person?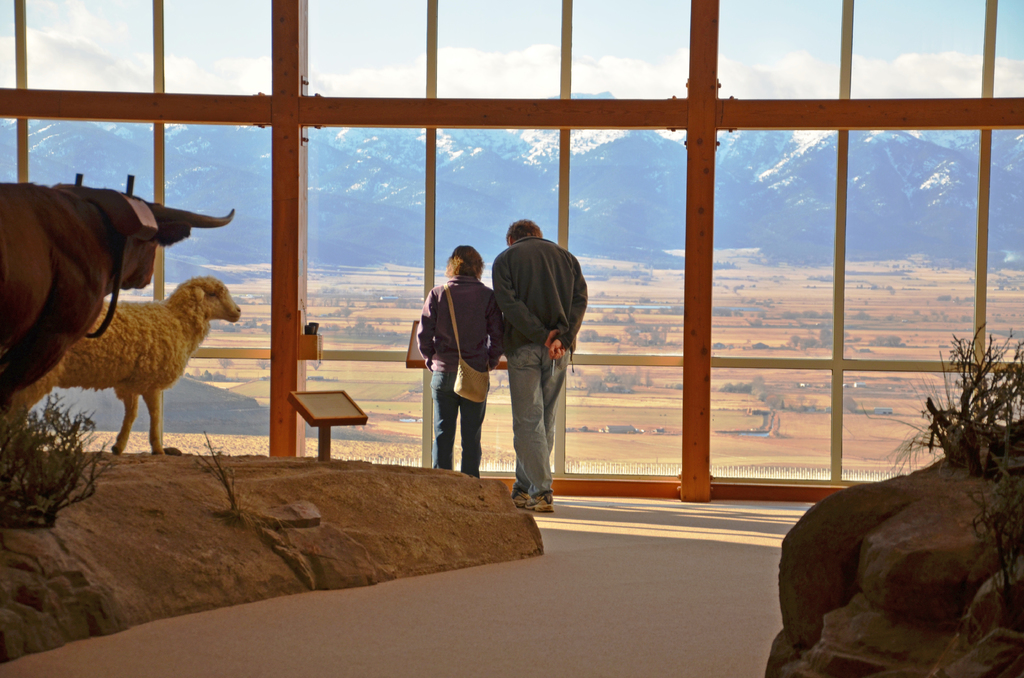
x1=419 y1=246 x2=502 y2=478
